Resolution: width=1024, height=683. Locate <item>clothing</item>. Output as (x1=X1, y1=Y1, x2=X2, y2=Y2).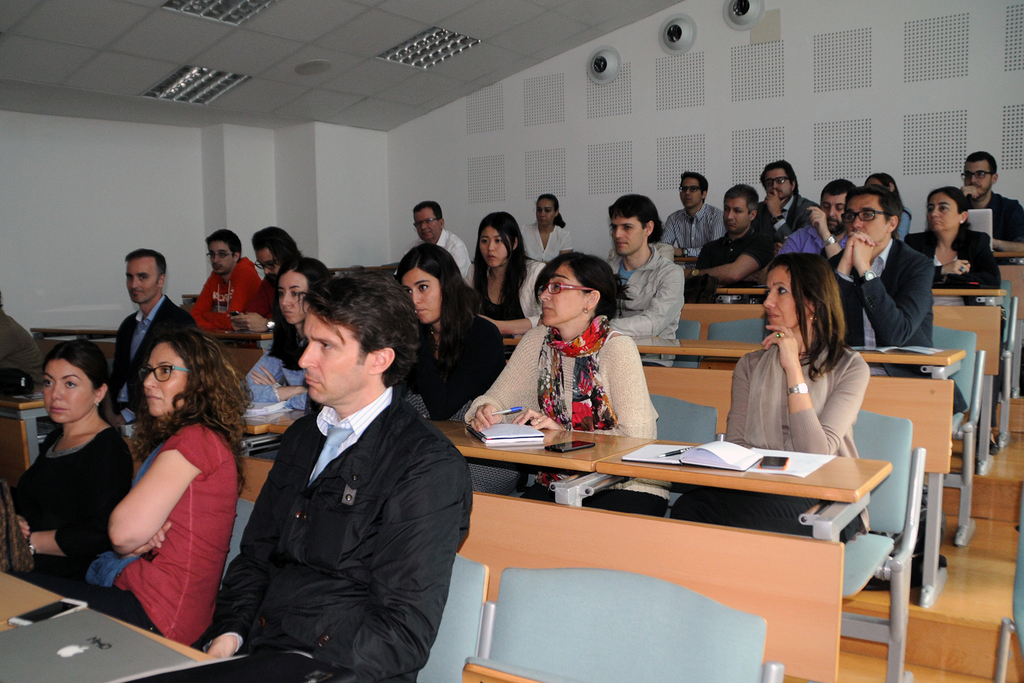
(x1=206, y1=324, x2=470, y2=682).
